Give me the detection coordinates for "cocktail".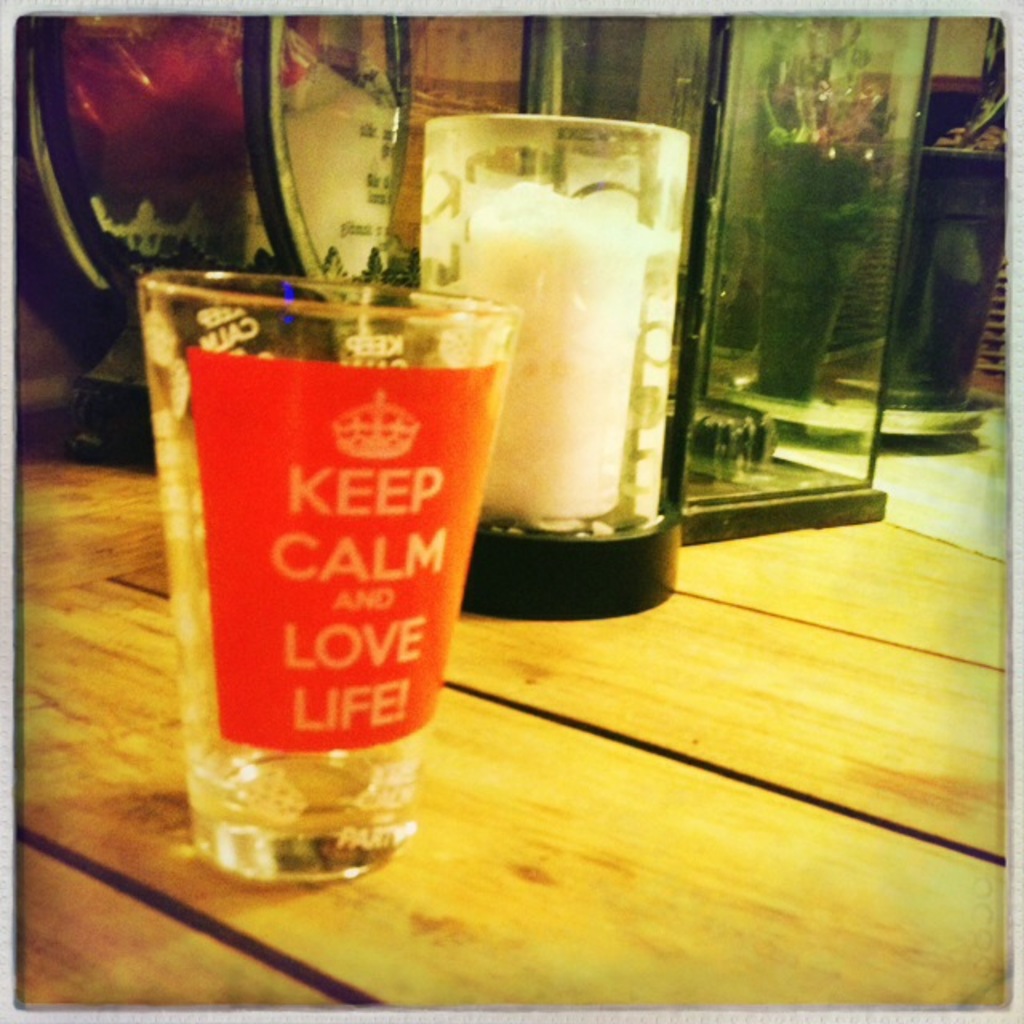
139/234/522/869.
